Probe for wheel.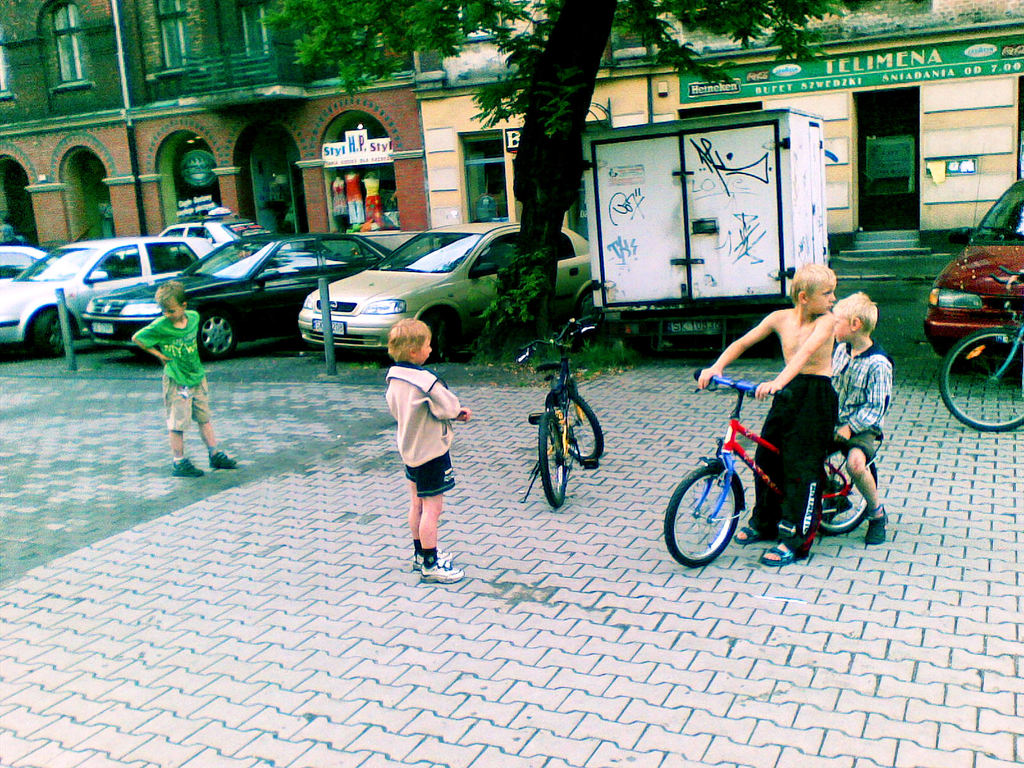
Probe result: pyautogui.locateOnScreen(538, 412, 567, 507).
